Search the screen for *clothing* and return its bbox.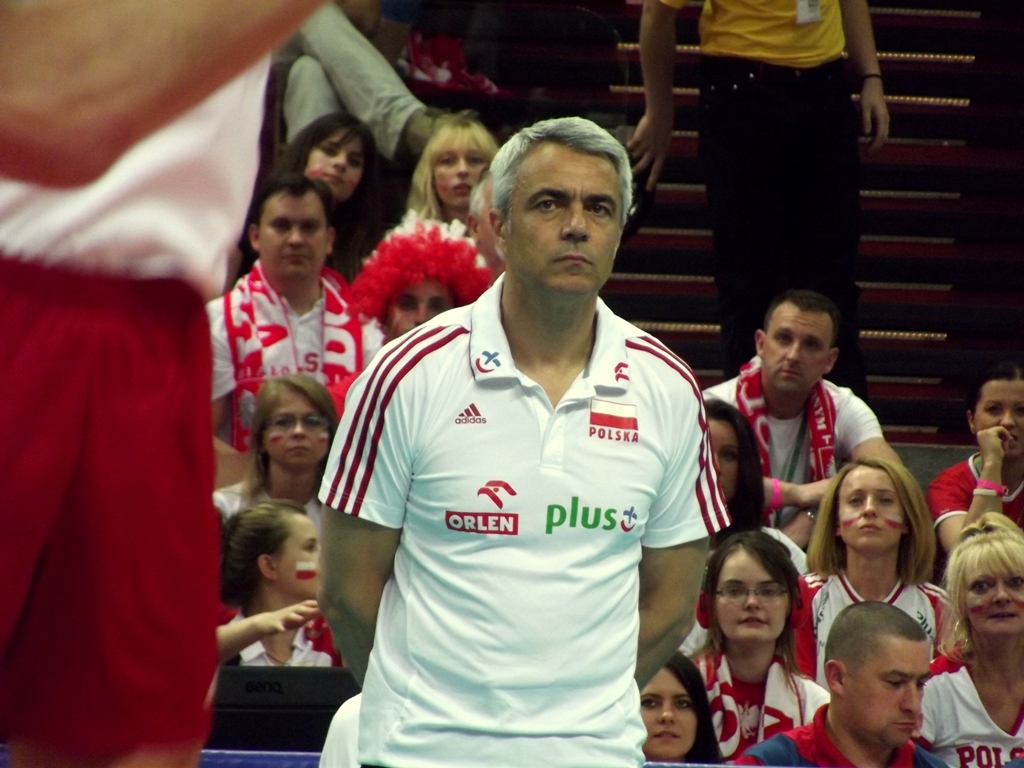
Found: detection(699, 0, 872, 394).
